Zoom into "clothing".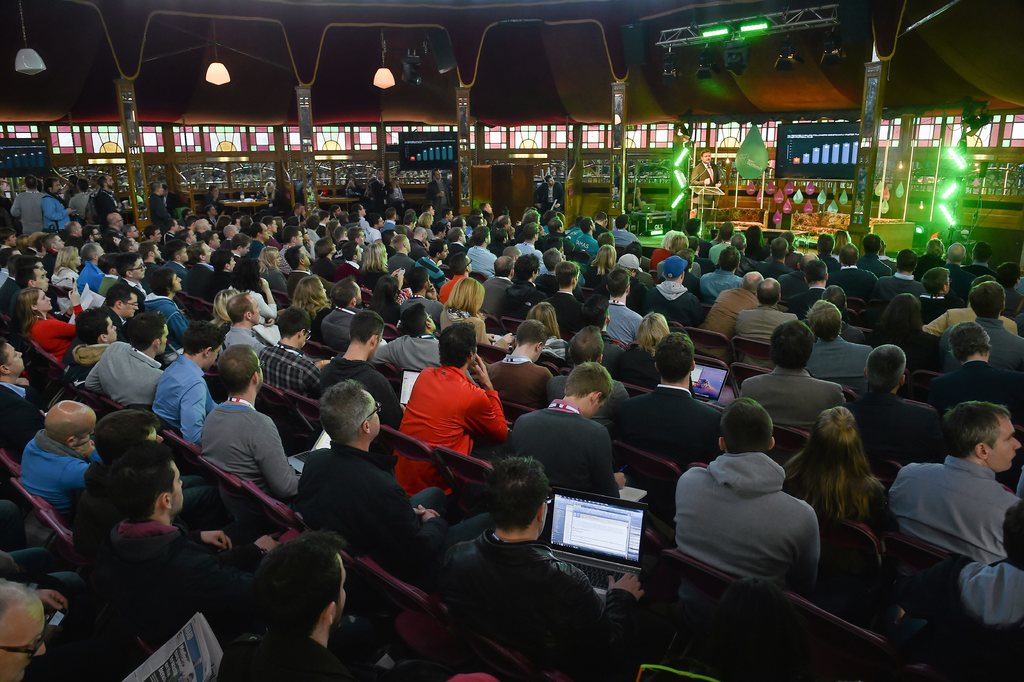
Zoom target: (403, 225, 411, 240).
